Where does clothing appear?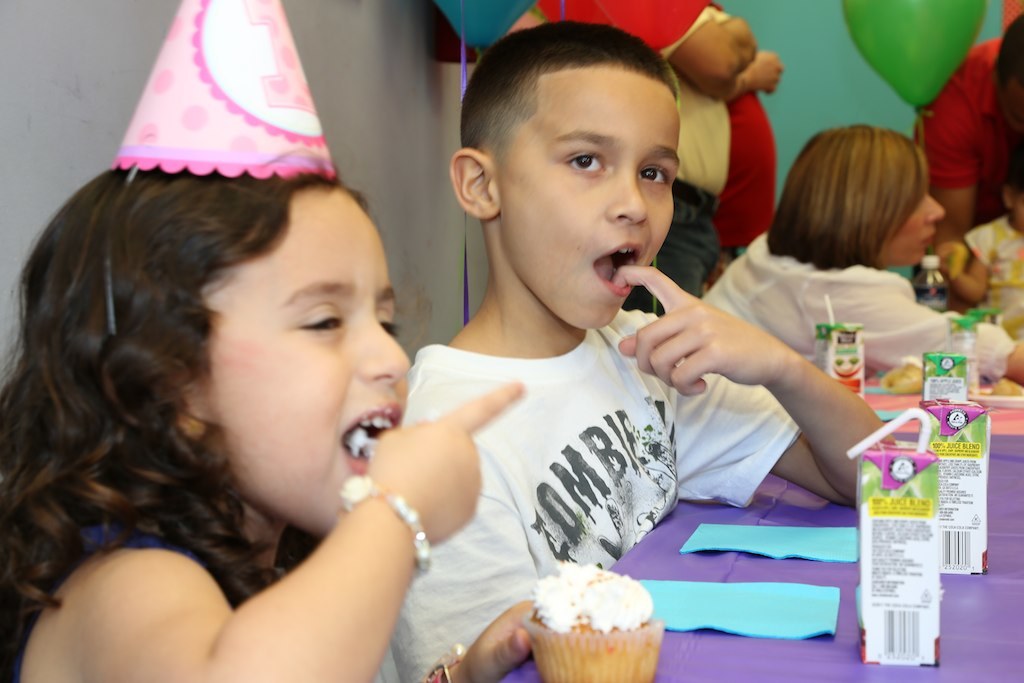
Appears at crop(529, 0, 731, 320).
